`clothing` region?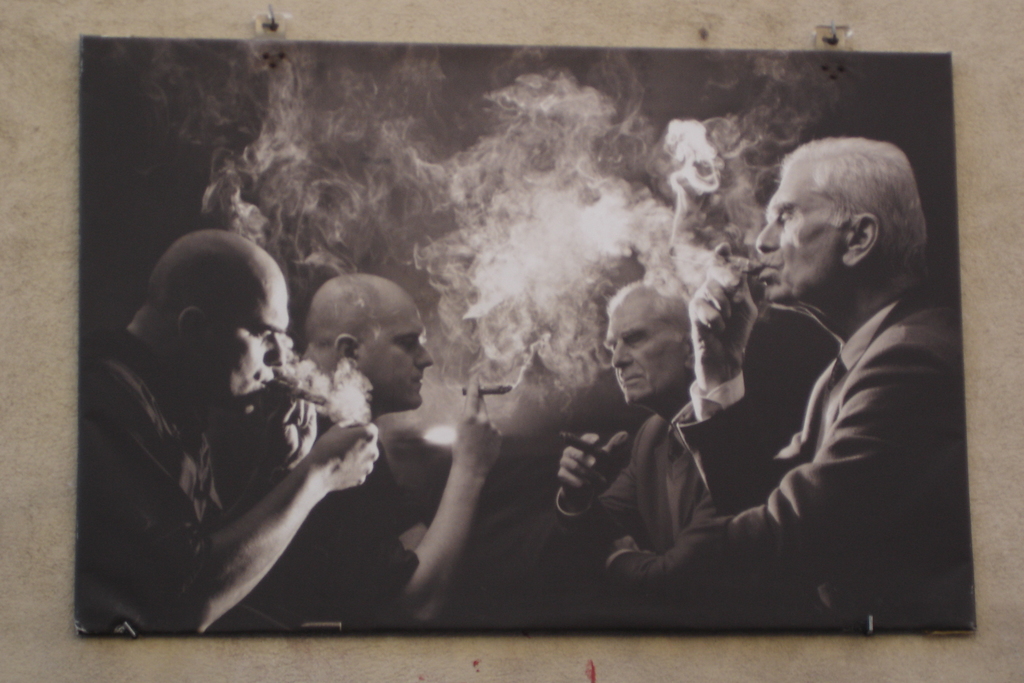
box=[241, 424, 416, 641]
